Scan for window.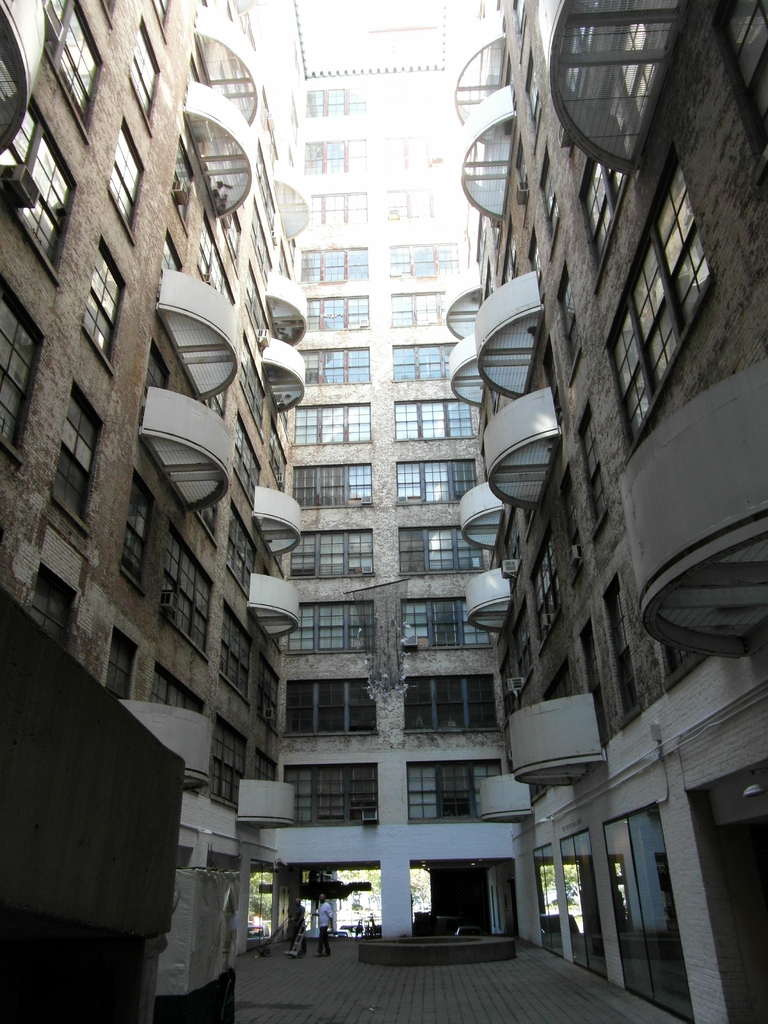
Scan result: box=[390, 243, 461, 282].
